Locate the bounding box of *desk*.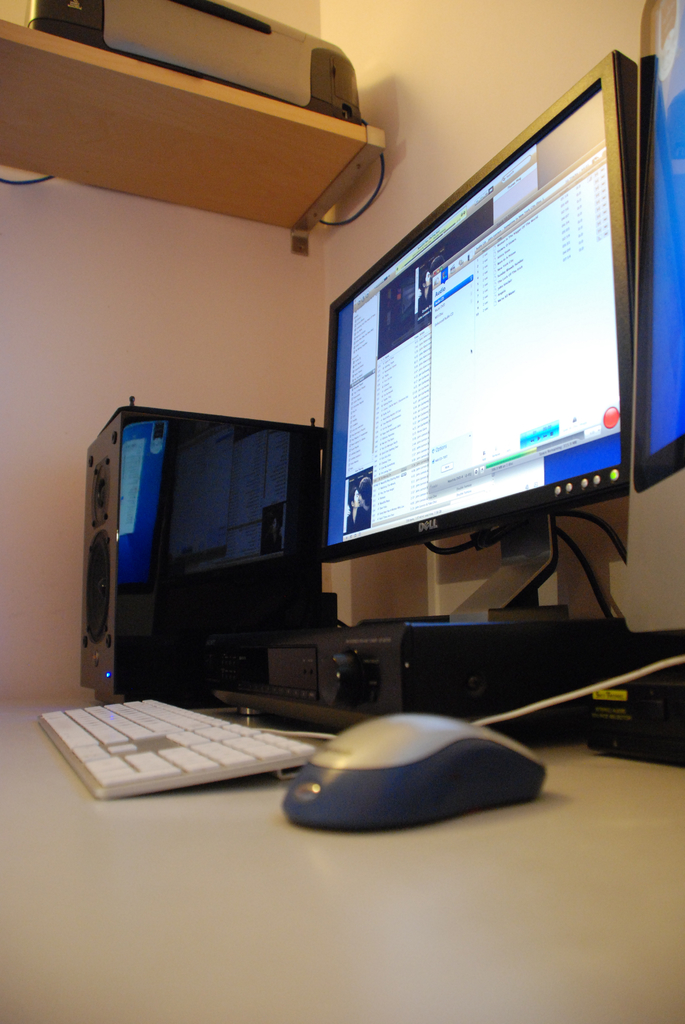
Bounding box: detection(2, 704, 681, 1023).
